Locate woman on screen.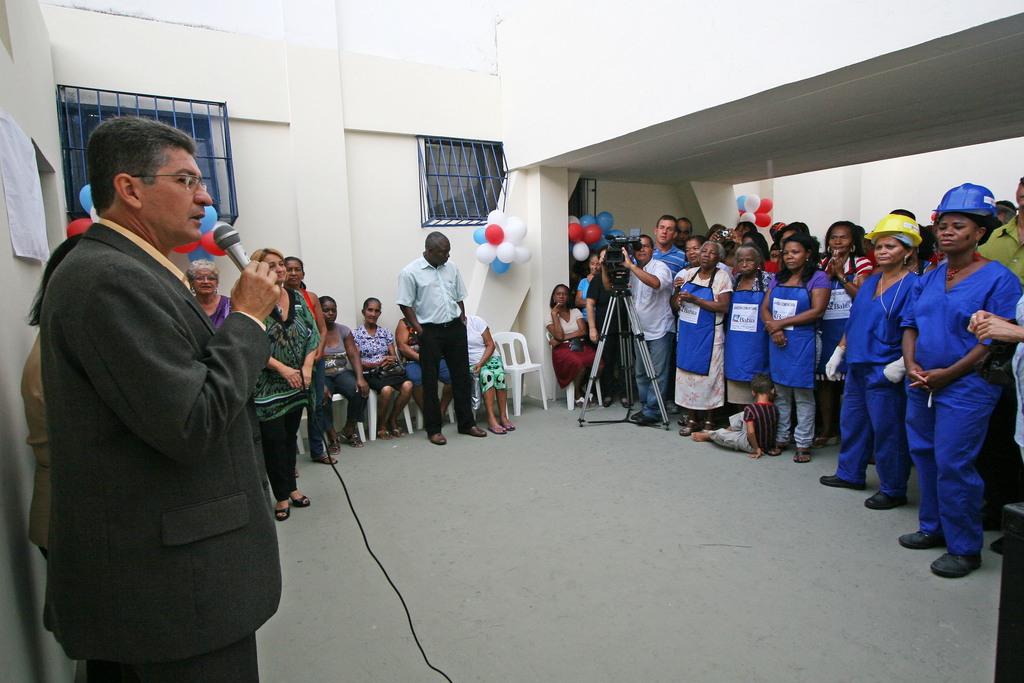
On screen at Rect(15, 231, 90, 672).
